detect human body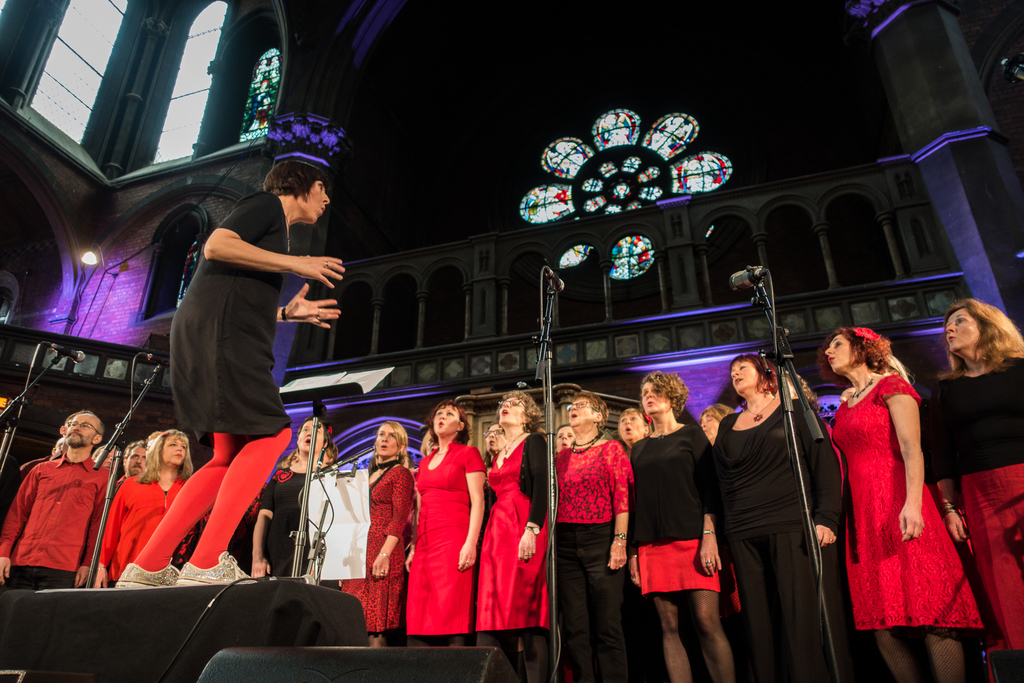
(left=632, top=380, right=753, bottom=682)
